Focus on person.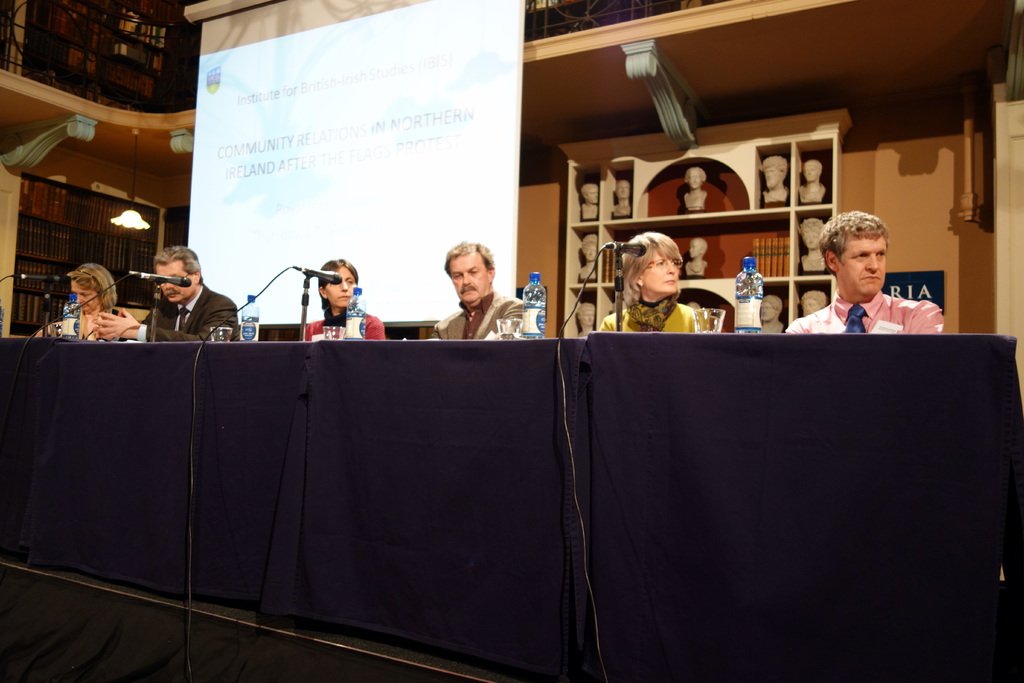
Focused at [left=292, top=249, right=363, bottom=338].
